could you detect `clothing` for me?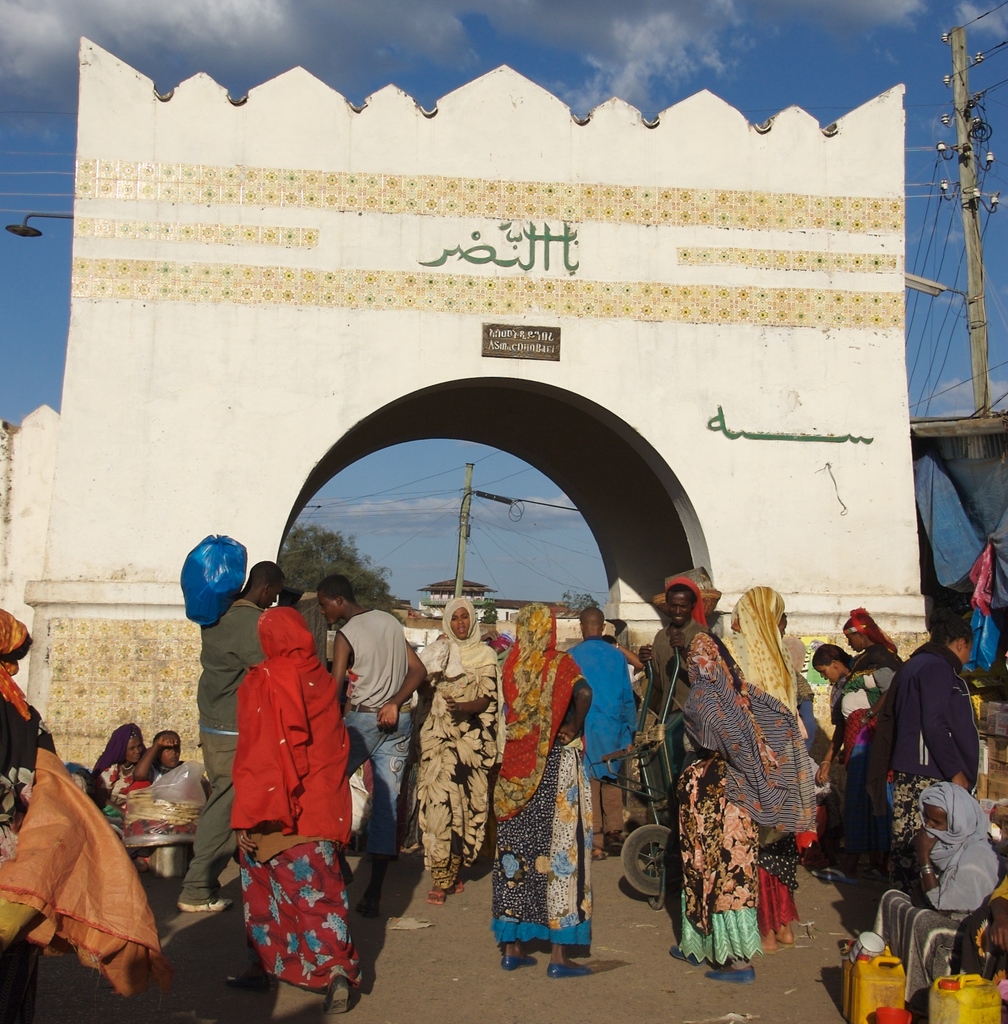
Detection result: (212,595,370,975).
